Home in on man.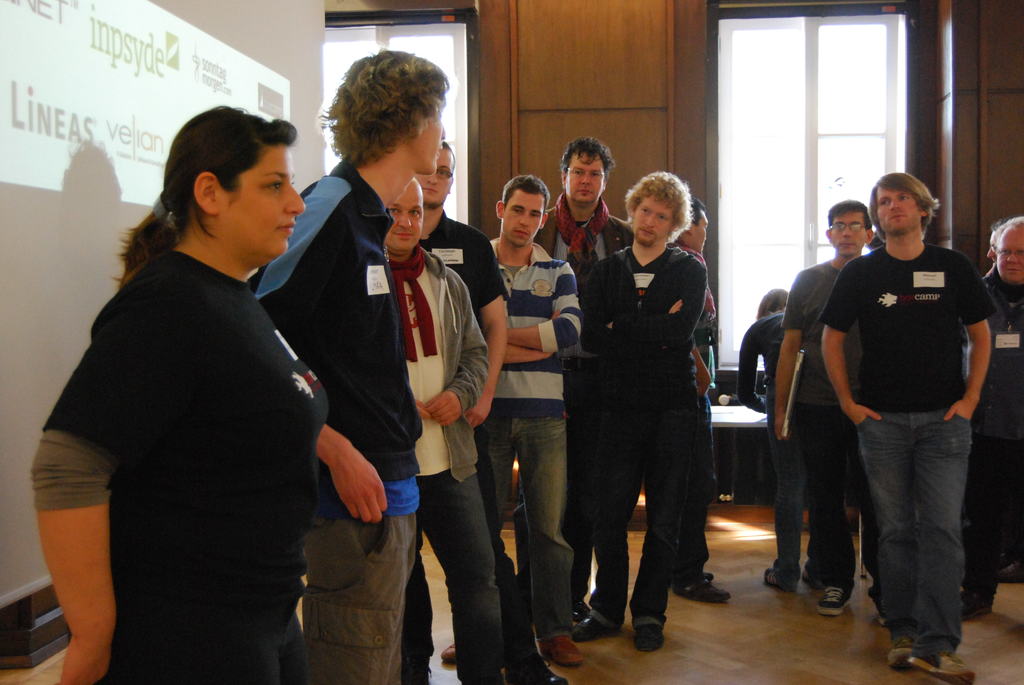
Homed in at [x1=968, y1=214, x2=1023, y2=584].
